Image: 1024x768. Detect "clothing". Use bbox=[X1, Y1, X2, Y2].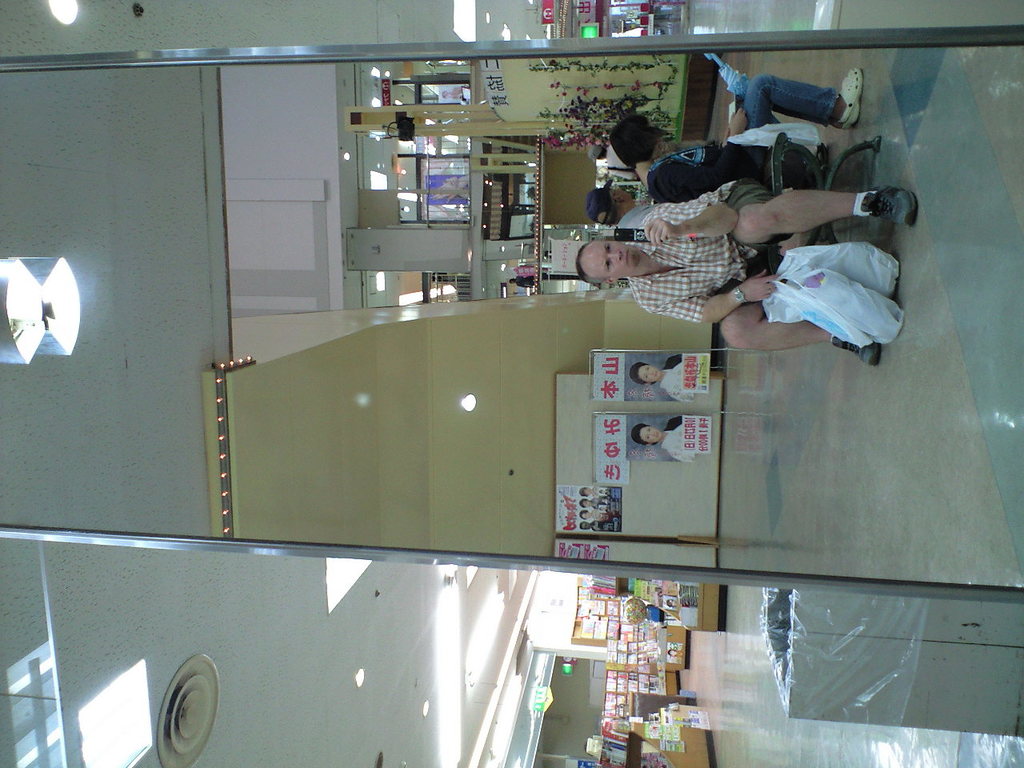
bbox=[590, 486, 602, 494].
